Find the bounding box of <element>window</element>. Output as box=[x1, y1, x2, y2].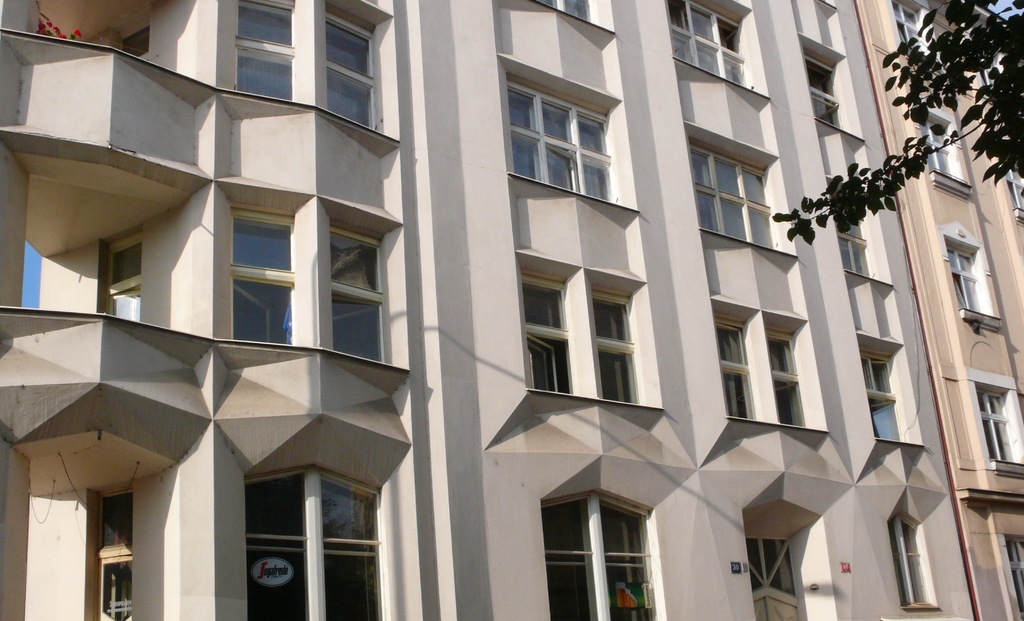
box=[717, 318, 756, 426].
